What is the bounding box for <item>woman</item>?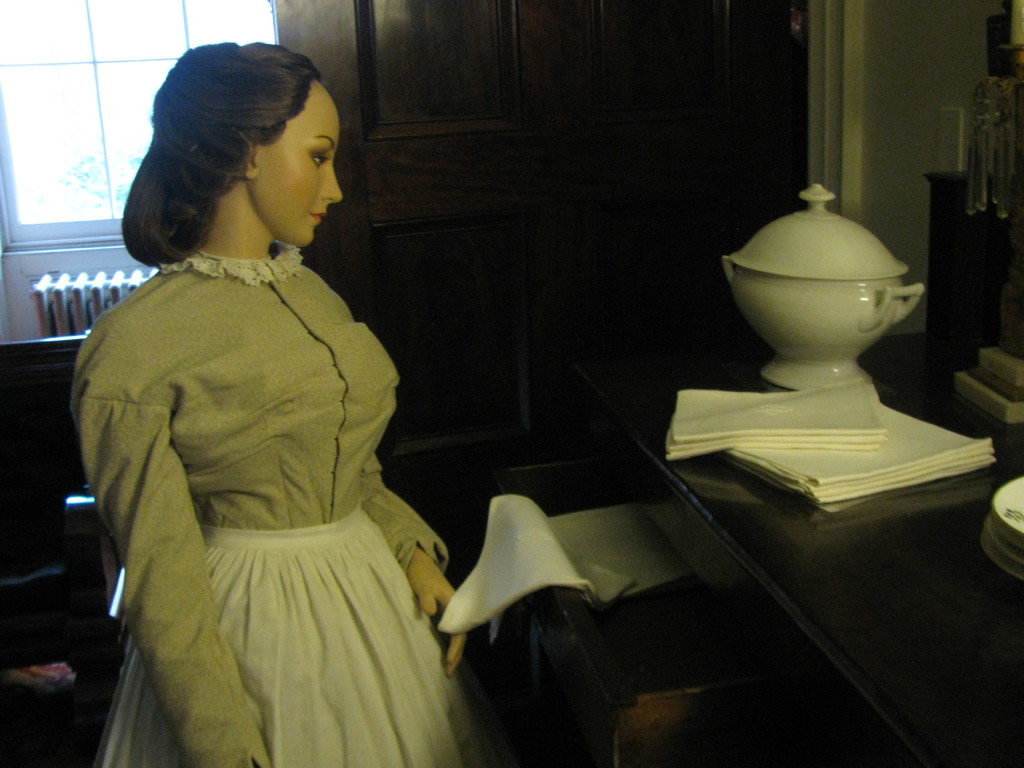
BBox(63, 35, 495, 767).
